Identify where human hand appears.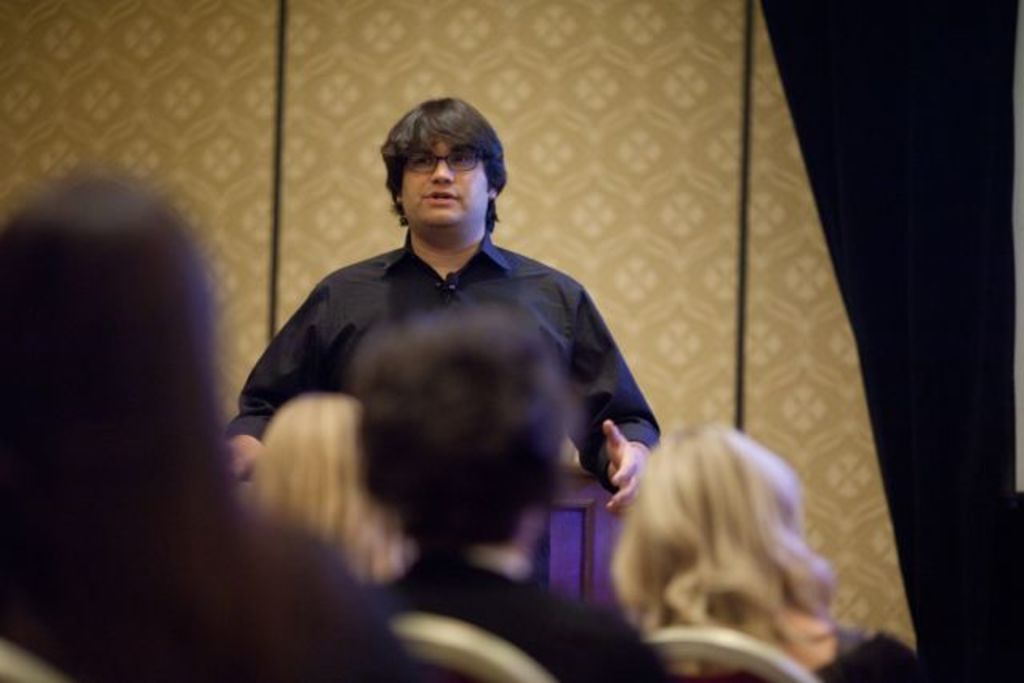
Appears at [224,437,259,483].
